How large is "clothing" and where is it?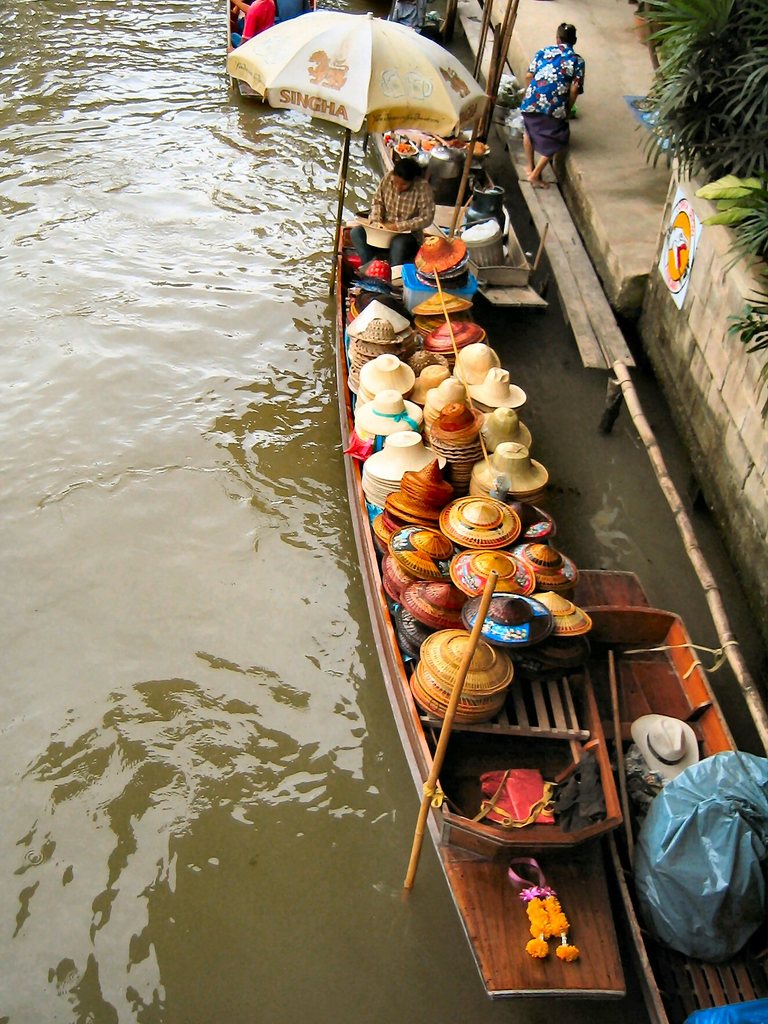
Bounding box: box(342, 169, 435, 255).
